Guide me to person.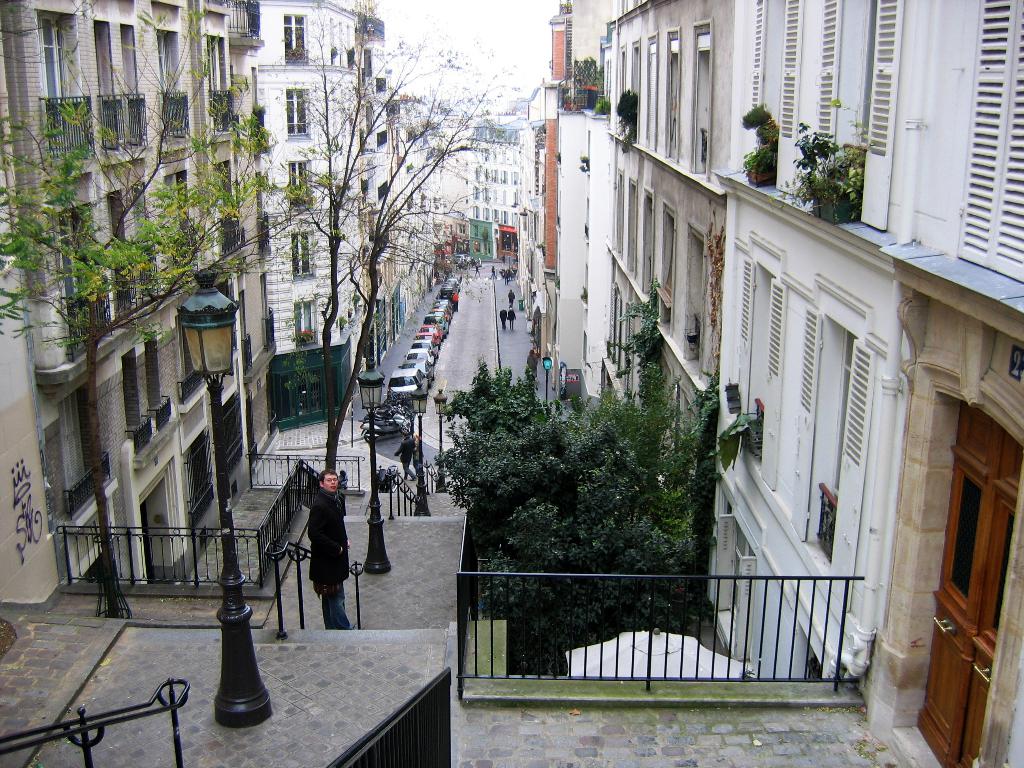
Guidance: (x1=524, y1=347, x2=541, y2=380).
